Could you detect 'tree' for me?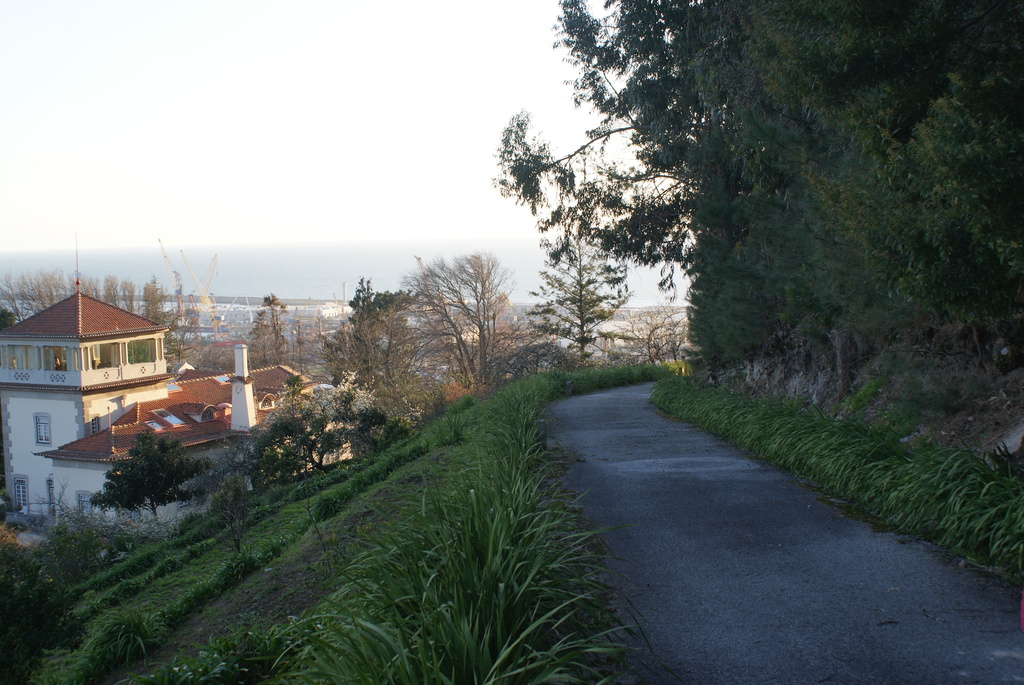
Detection result: (245, 303, 280, 368).
